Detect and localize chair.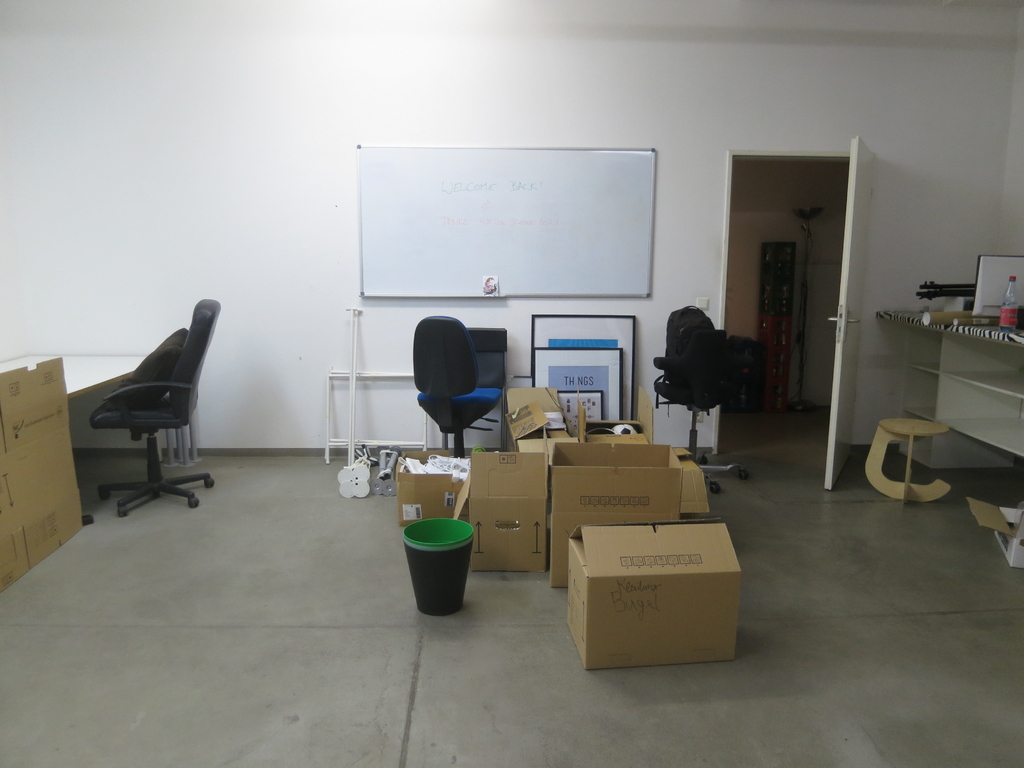
Localized at bbox=(67, 323, 210, 510).
